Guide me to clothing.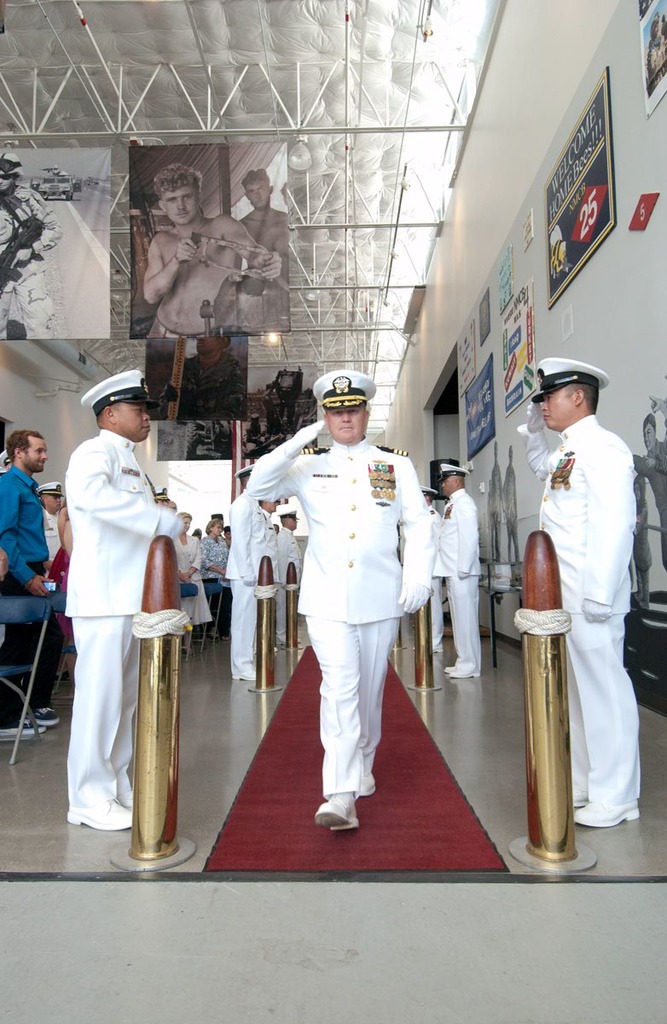
Guidance: [488, 461, 502, 561].
